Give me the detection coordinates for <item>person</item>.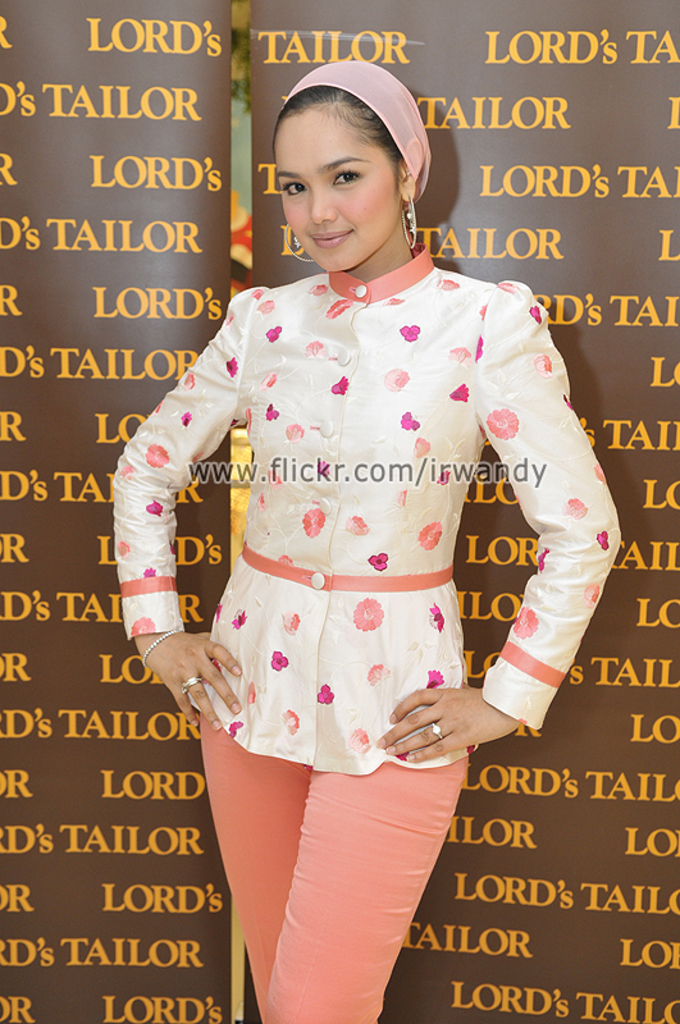
(108, 61, 622, 1023).
